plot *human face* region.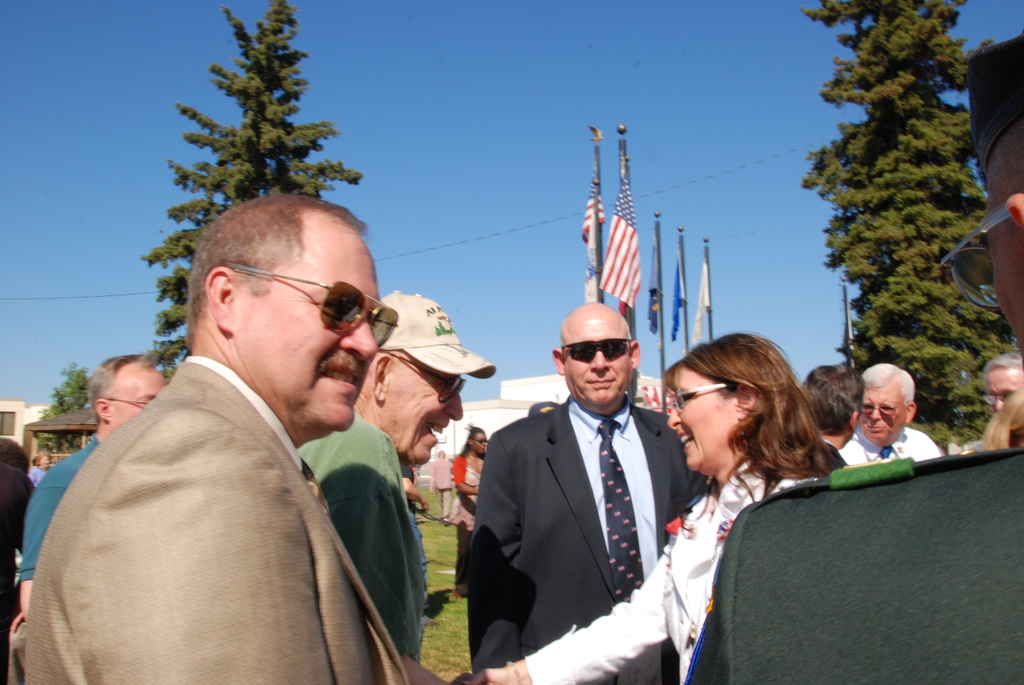
Plotted at <bbox>474, 434, 486, 453</bbox>.
